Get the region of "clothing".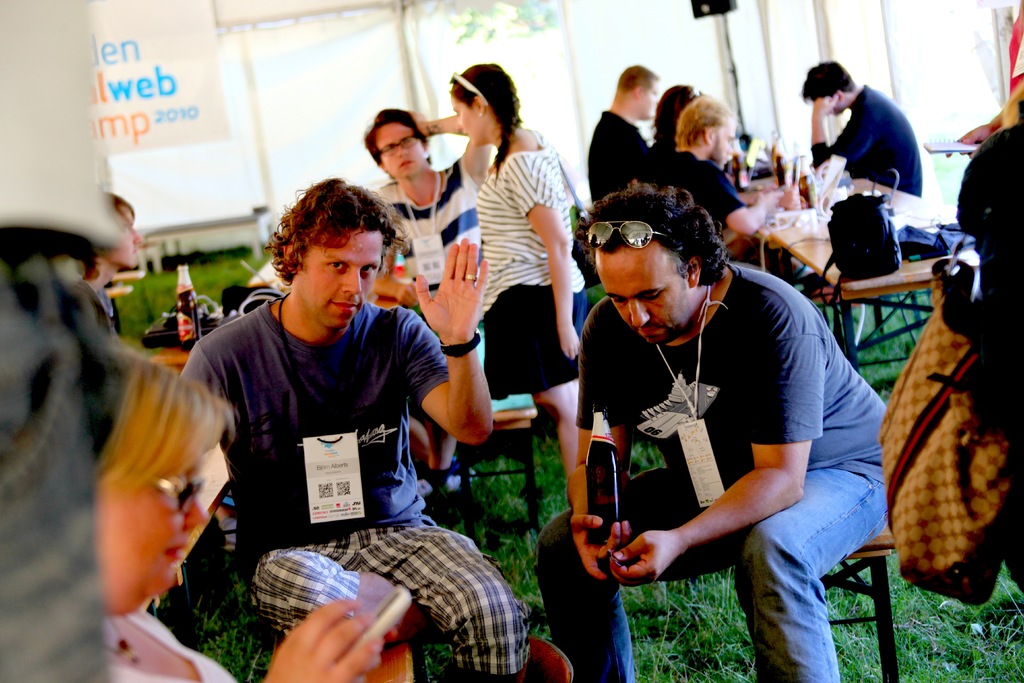
detection(372, 175, 483, 300).
